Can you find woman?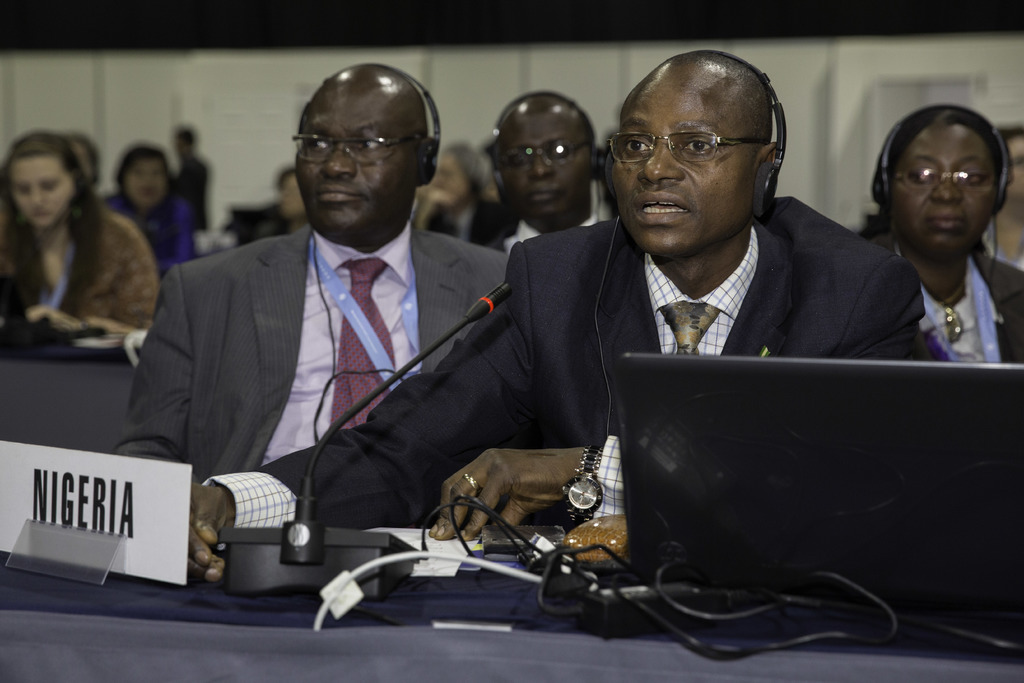
Yes, bounding box: l=100, t=135, r=205, b=281.
